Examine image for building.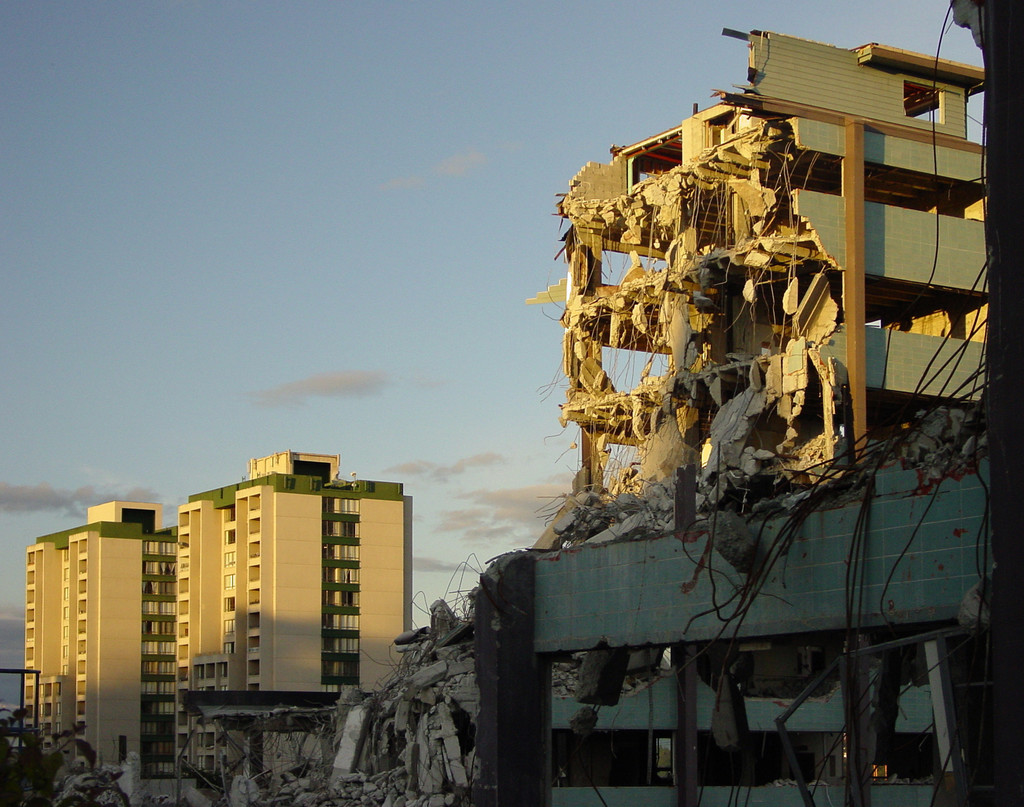
Examination result: {"x1": 476, "y1": 0, "x2": 1023, "y2": 806}.
